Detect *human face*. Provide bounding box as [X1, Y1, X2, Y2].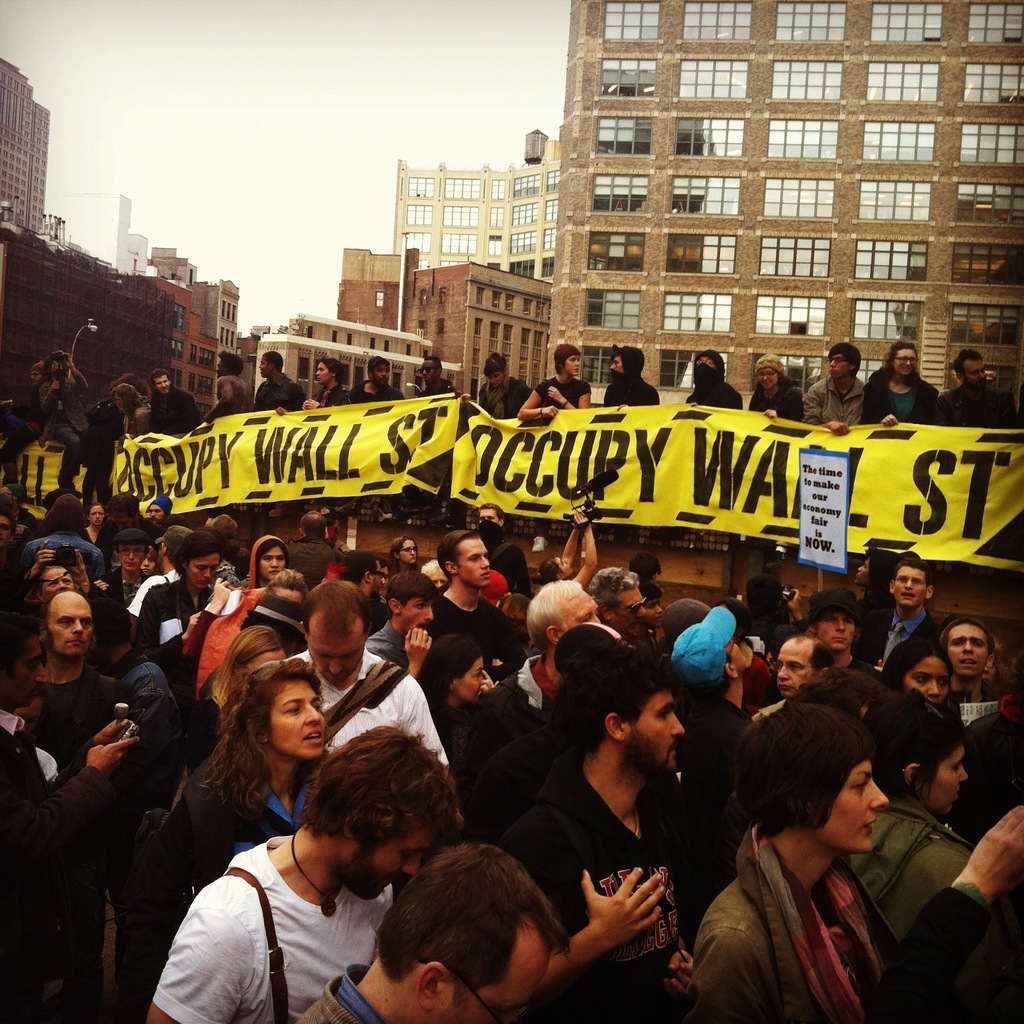
[248, 649, 286, 675].
